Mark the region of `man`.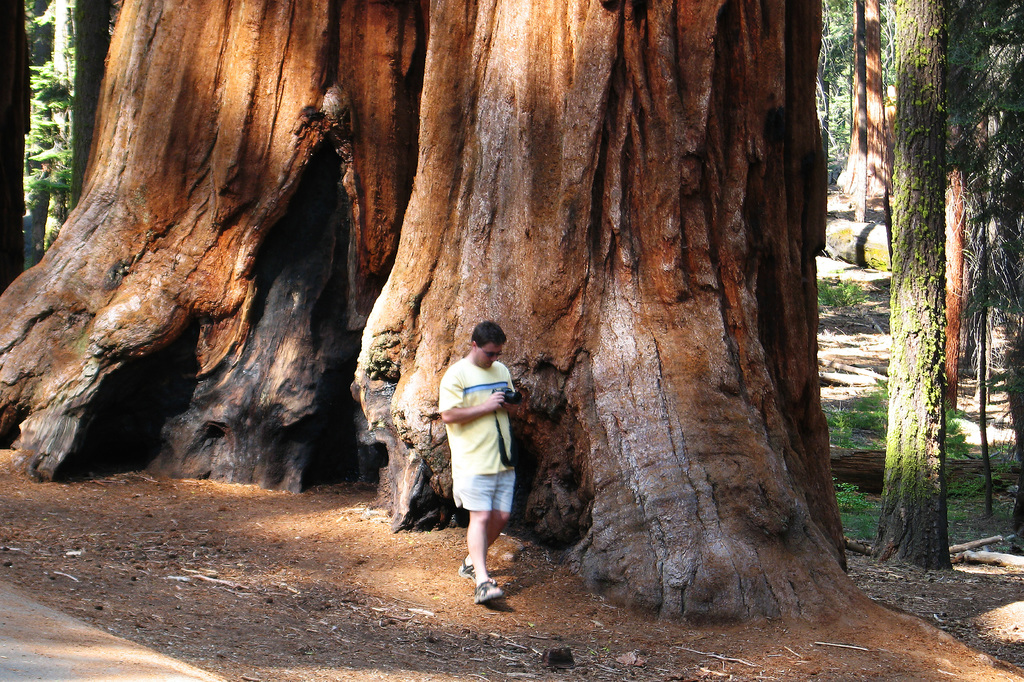
Region: detection(439, 319, 538, 575).
